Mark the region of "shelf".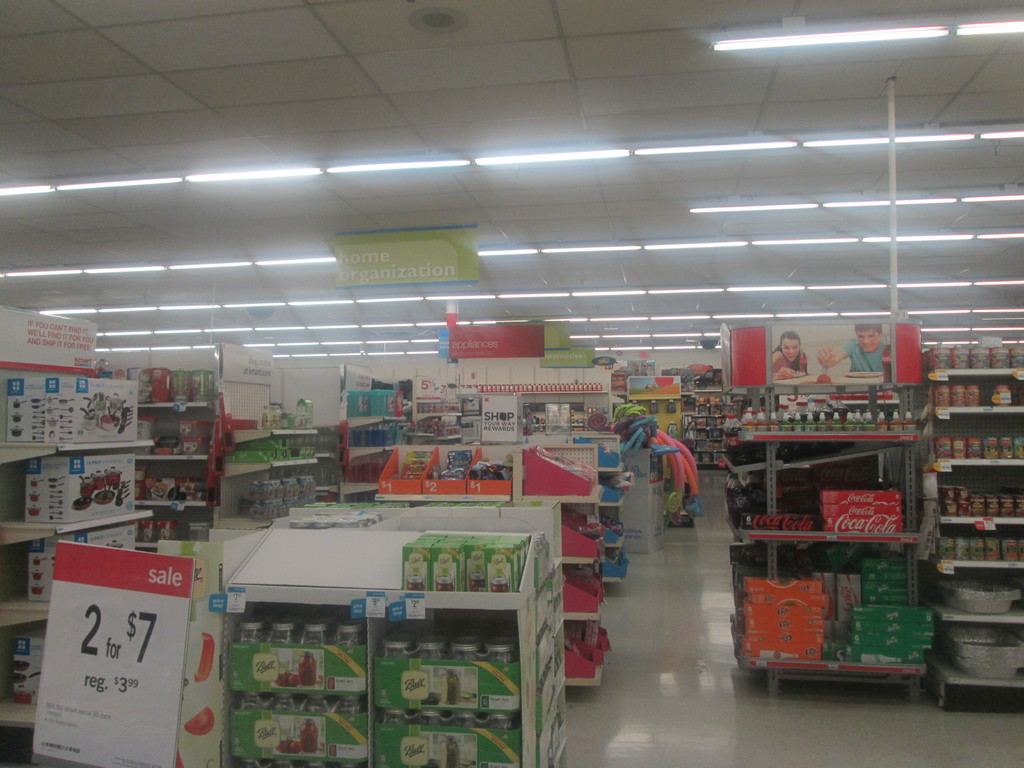
Region: <bbox>906, 355, 1023, 710</bbox>.
